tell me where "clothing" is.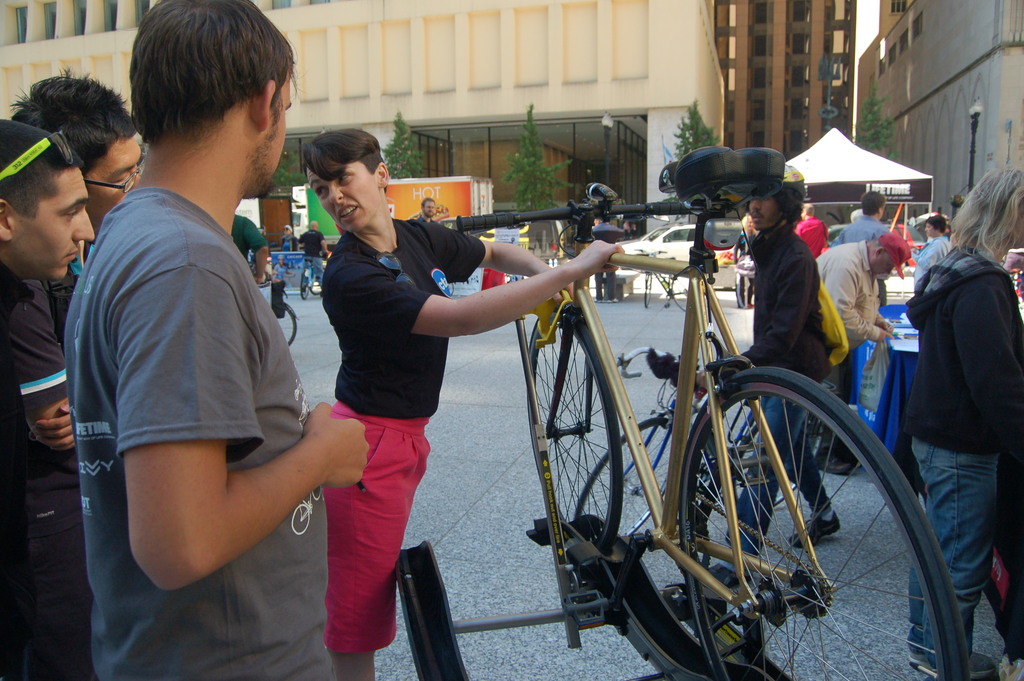
"clothing" is at (left=6, top=258, right=88, bottom=680).
